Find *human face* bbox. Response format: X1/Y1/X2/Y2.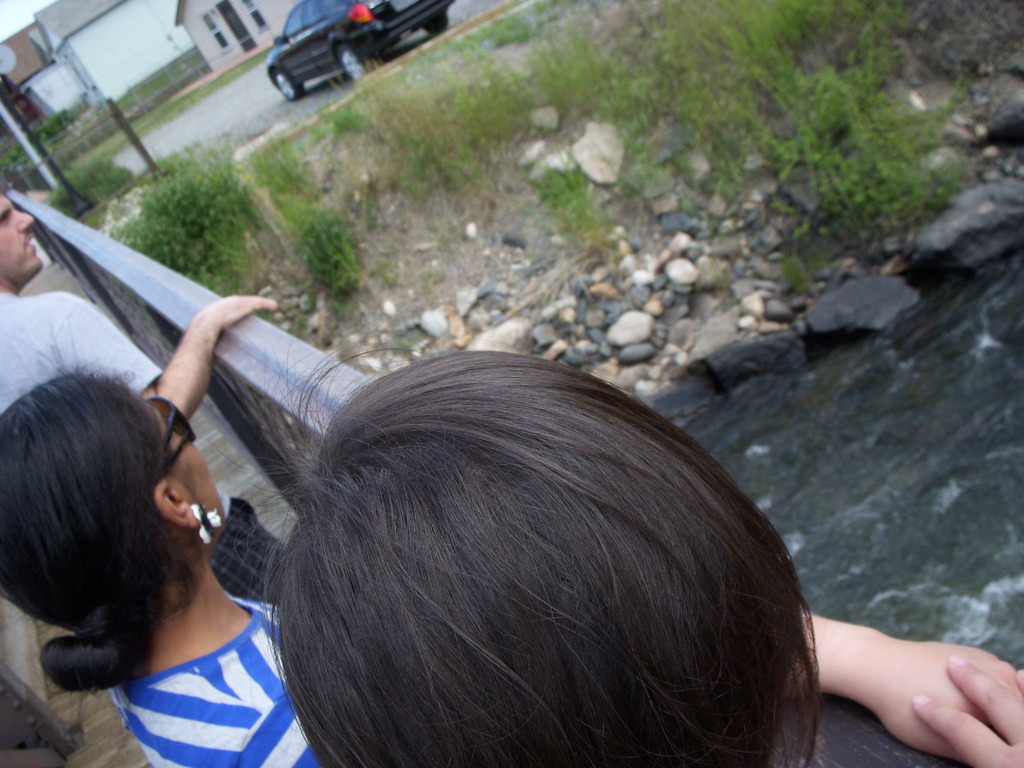
143/394/231/525.
